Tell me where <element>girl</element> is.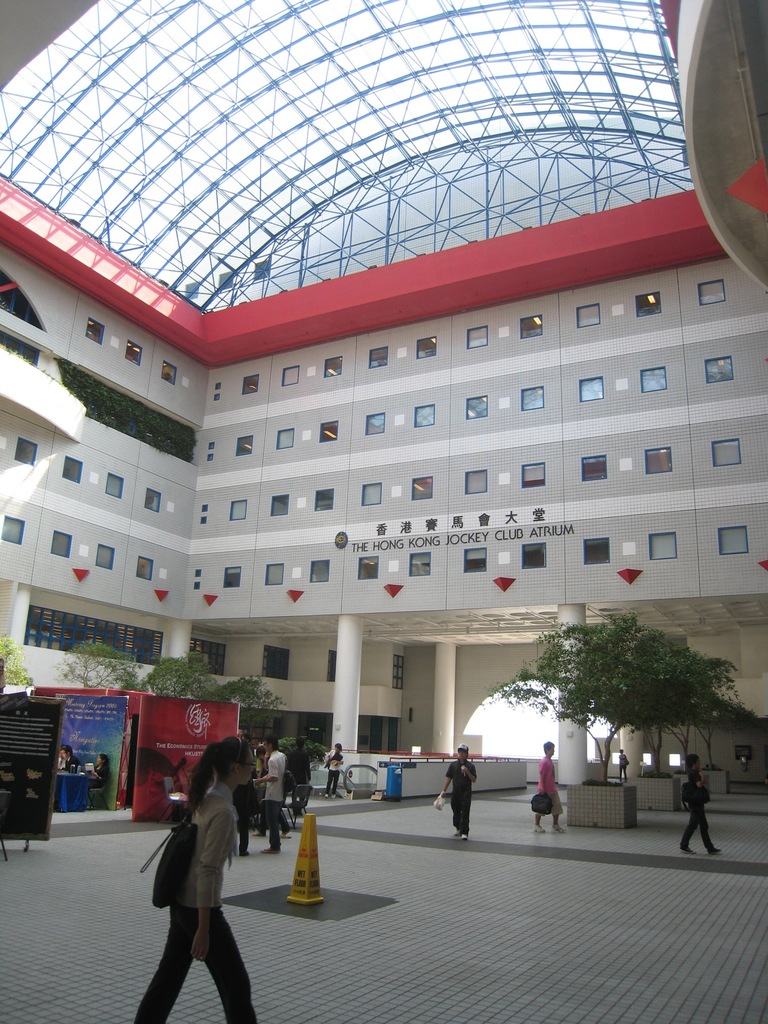
<element>girl</element> is at [125,744,288,1023].
